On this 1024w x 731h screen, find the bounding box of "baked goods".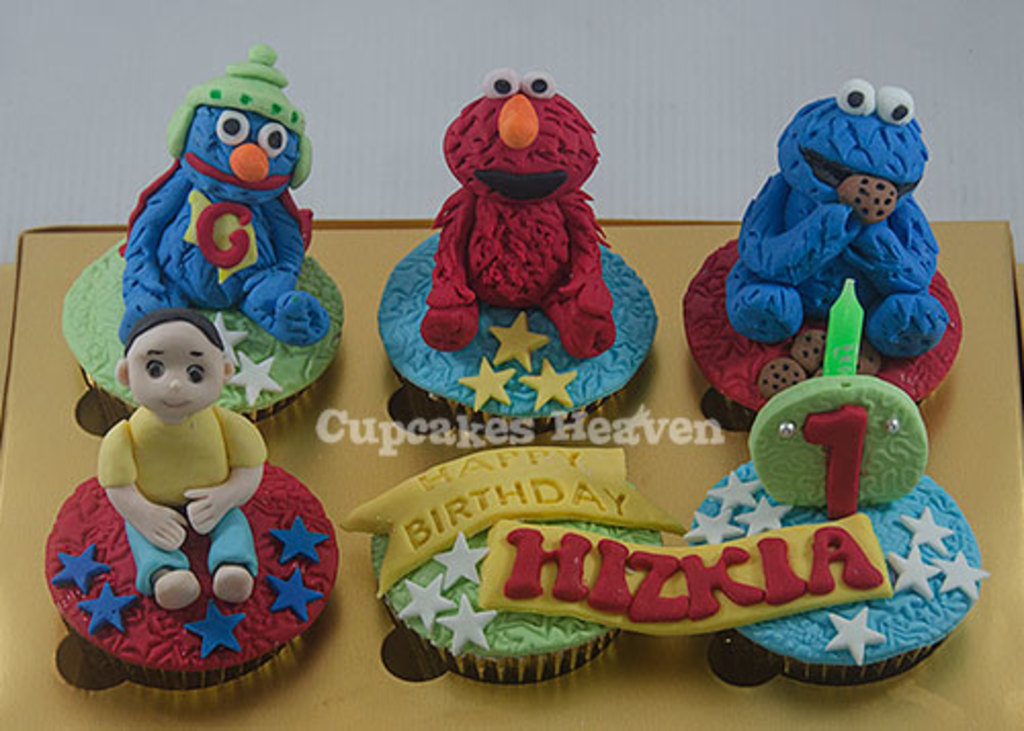
Bounding box: bbox=[344, 444, 688, 684].
